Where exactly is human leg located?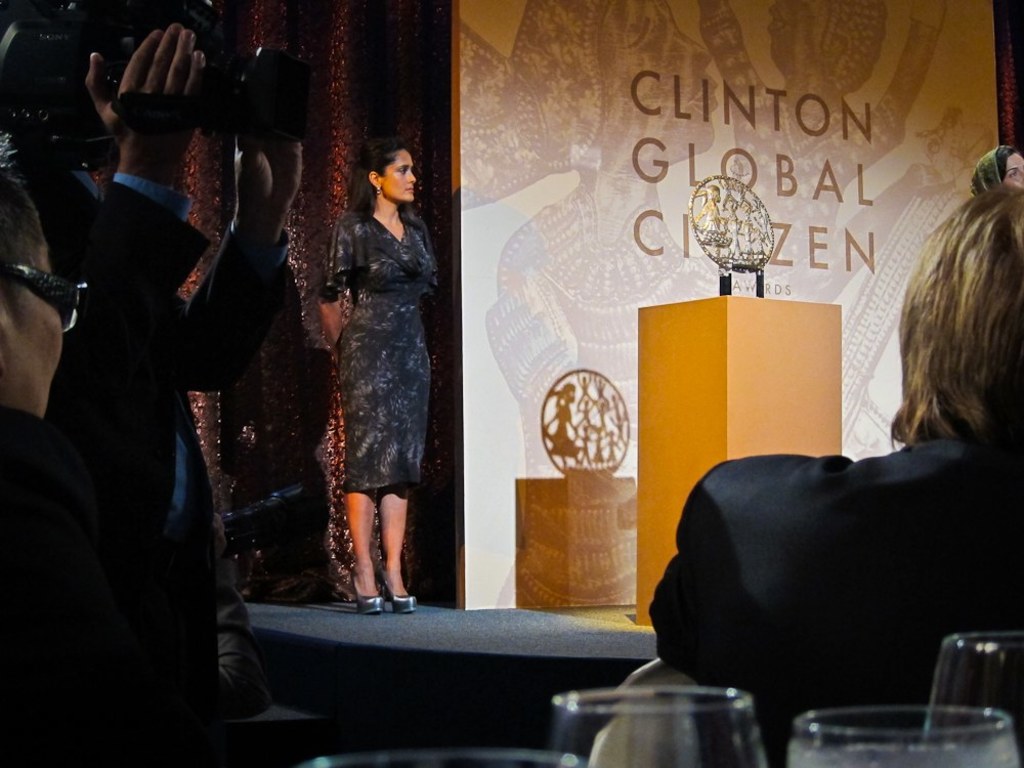
Its bounding box is crop(373, 487, 416, 610).
